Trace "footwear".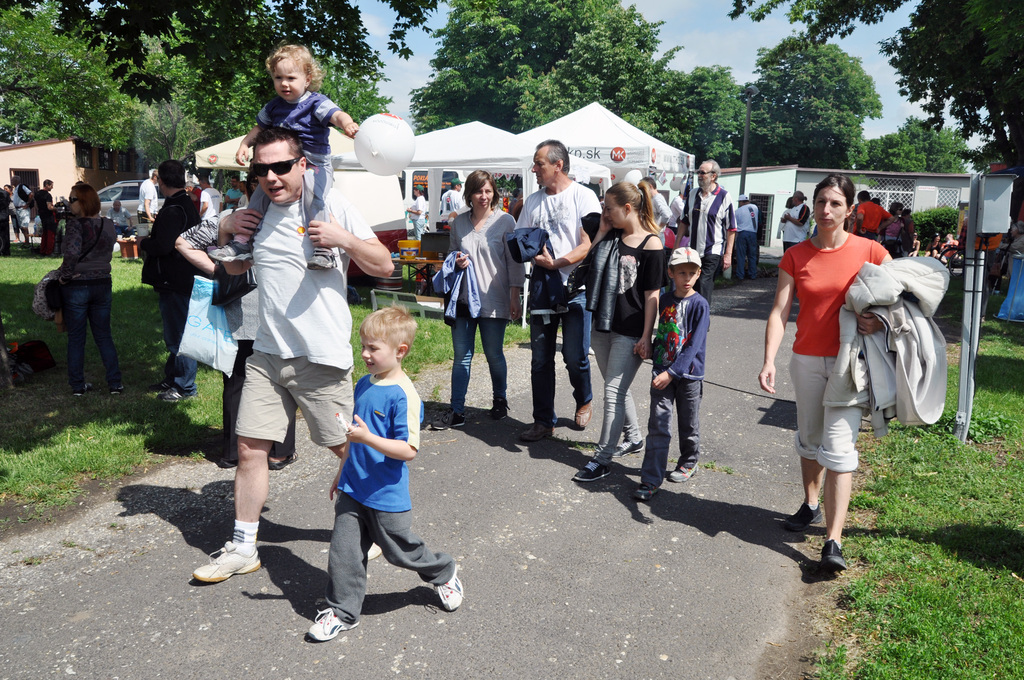
Traced to (left=431, top=408, right=463, bottom=425).
